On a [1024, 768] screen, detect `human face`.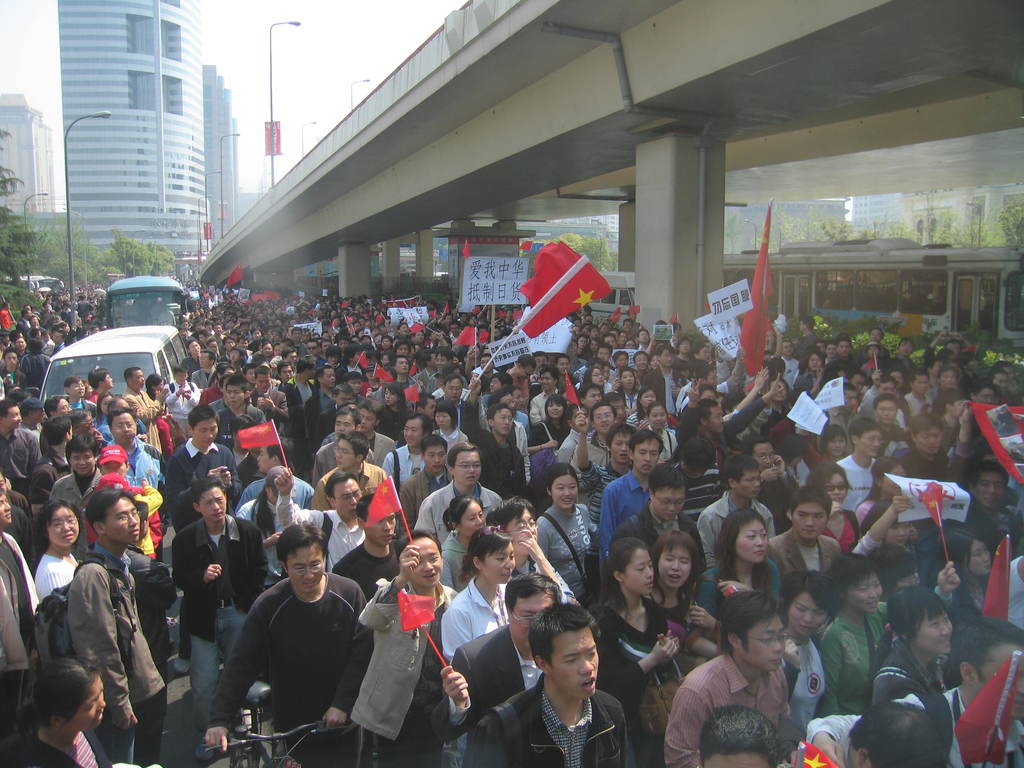
[left=920, top=607, right=956, bottom=656].
